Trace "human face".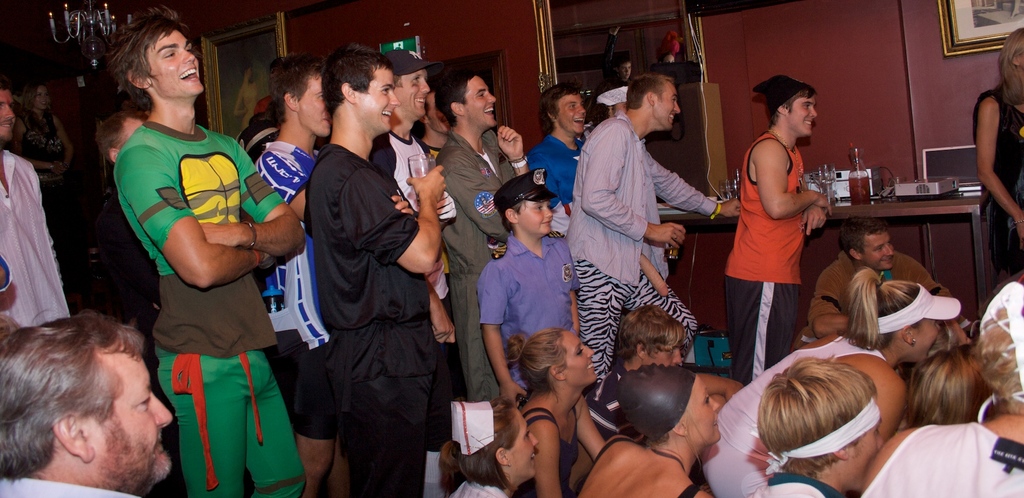
Traced to 358 65 396 129.
